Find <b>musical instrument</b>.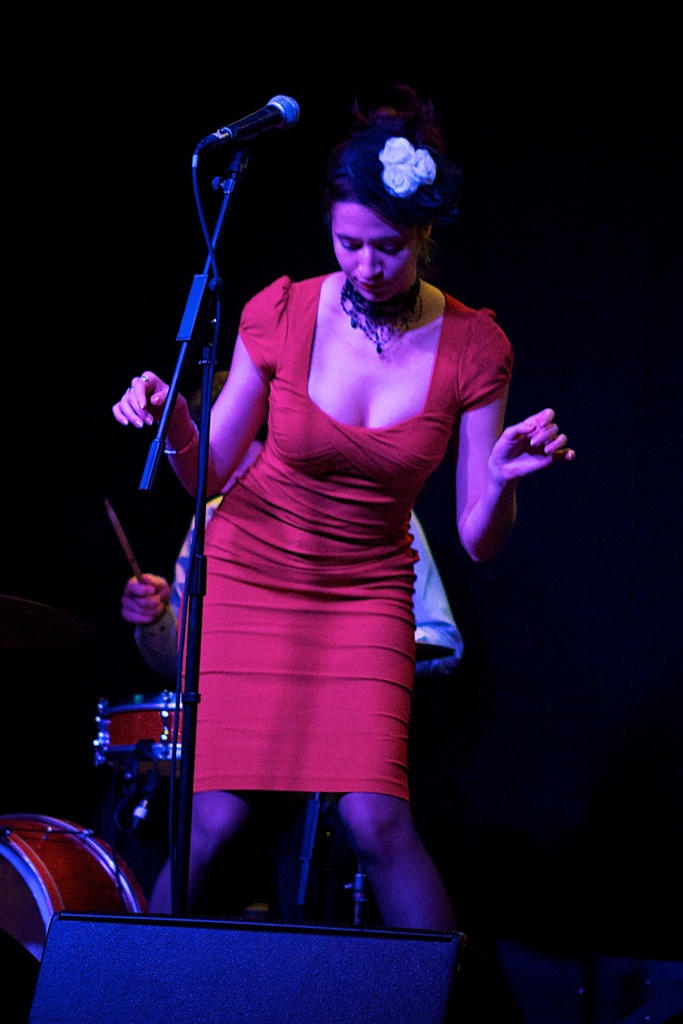
l=88, t=685, r=196, b=780.
